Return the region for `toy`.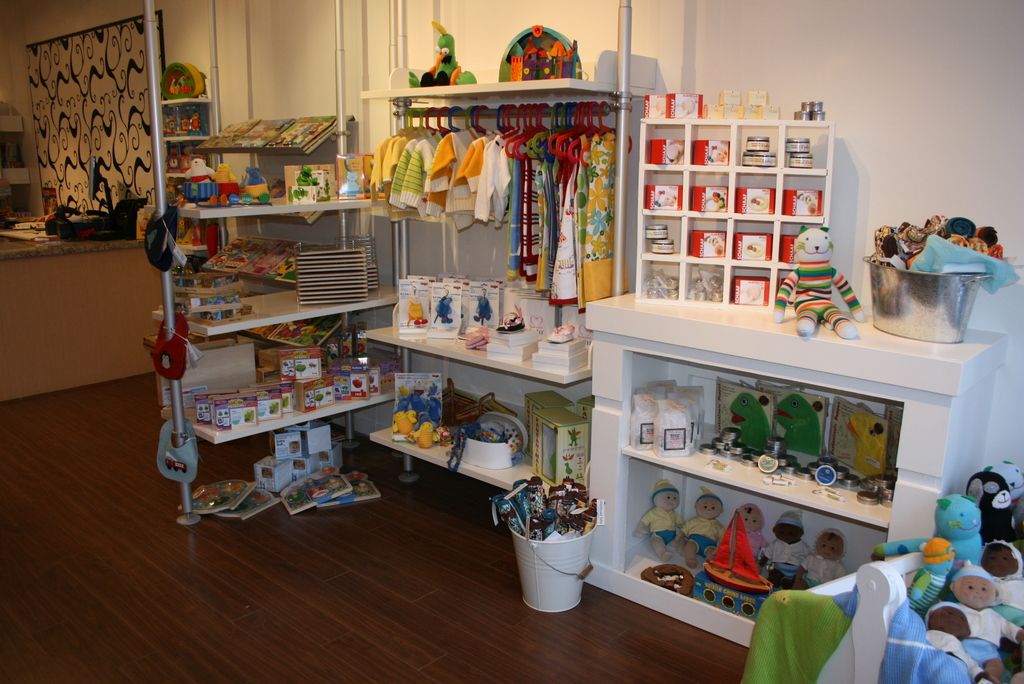
left=271, top=462, right=351, bottom=517.
